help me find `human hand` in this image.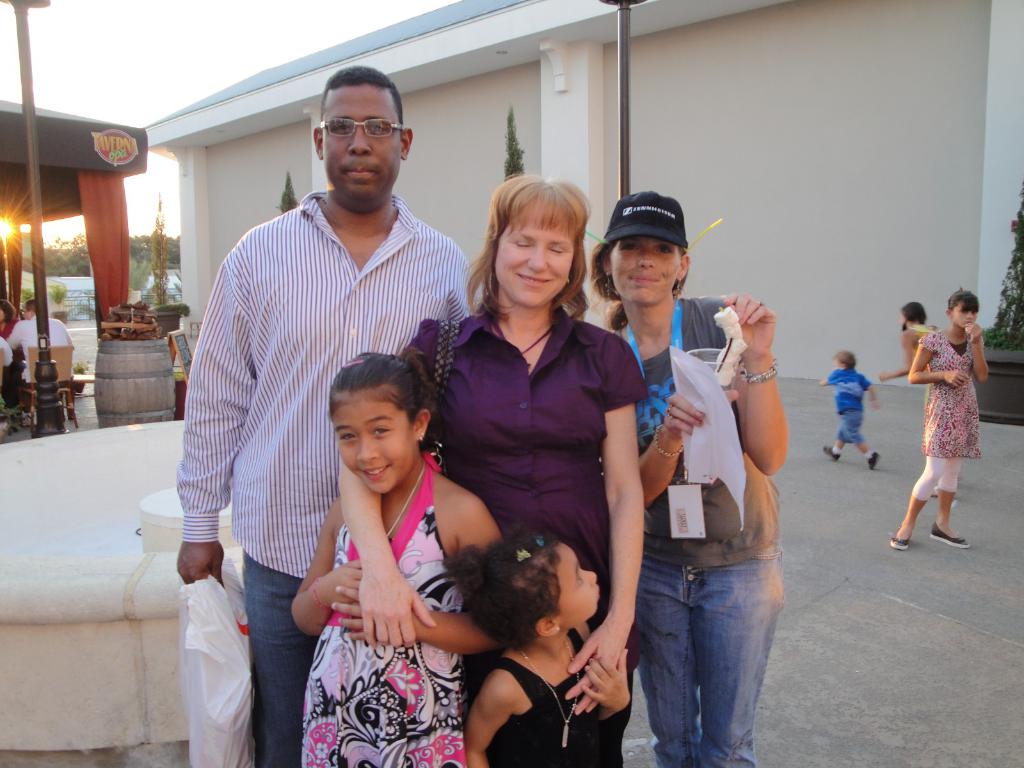
Found it: select_region(354, 566, 435, 650).
